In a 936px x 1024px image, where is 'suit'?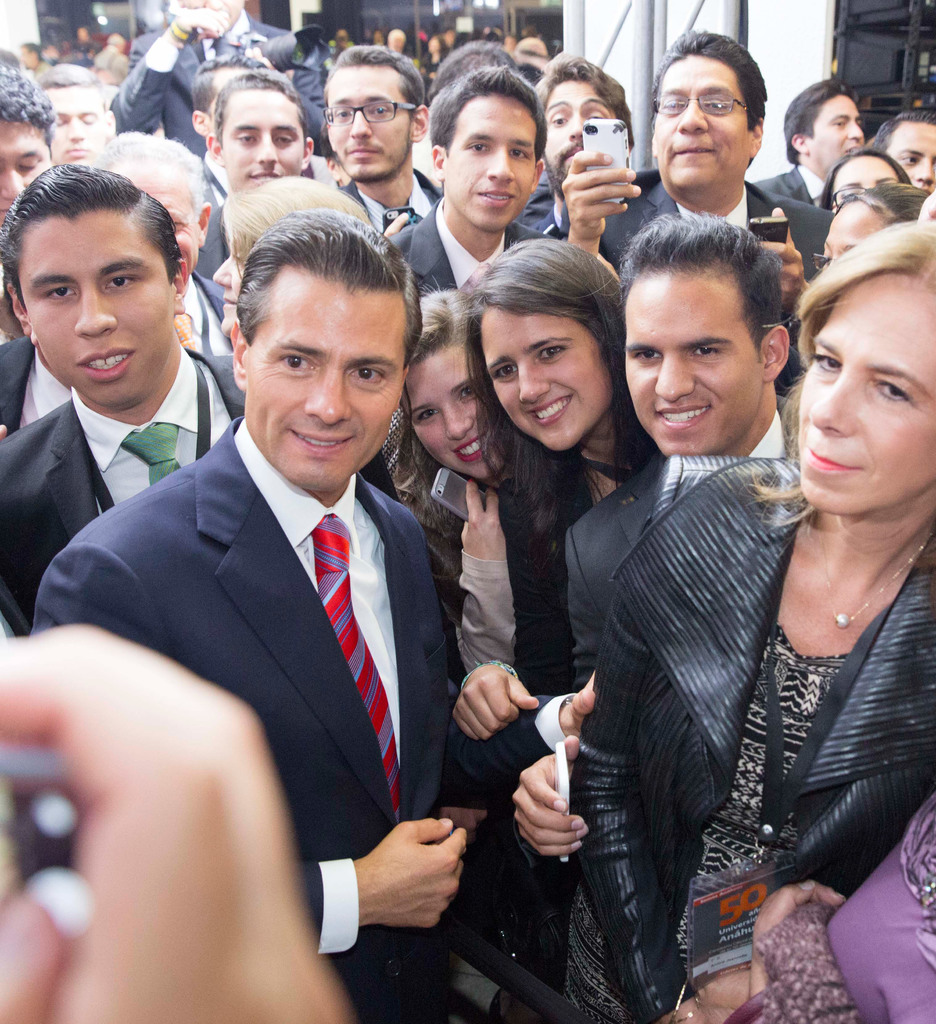
detection(0, 344, 249, 640).
